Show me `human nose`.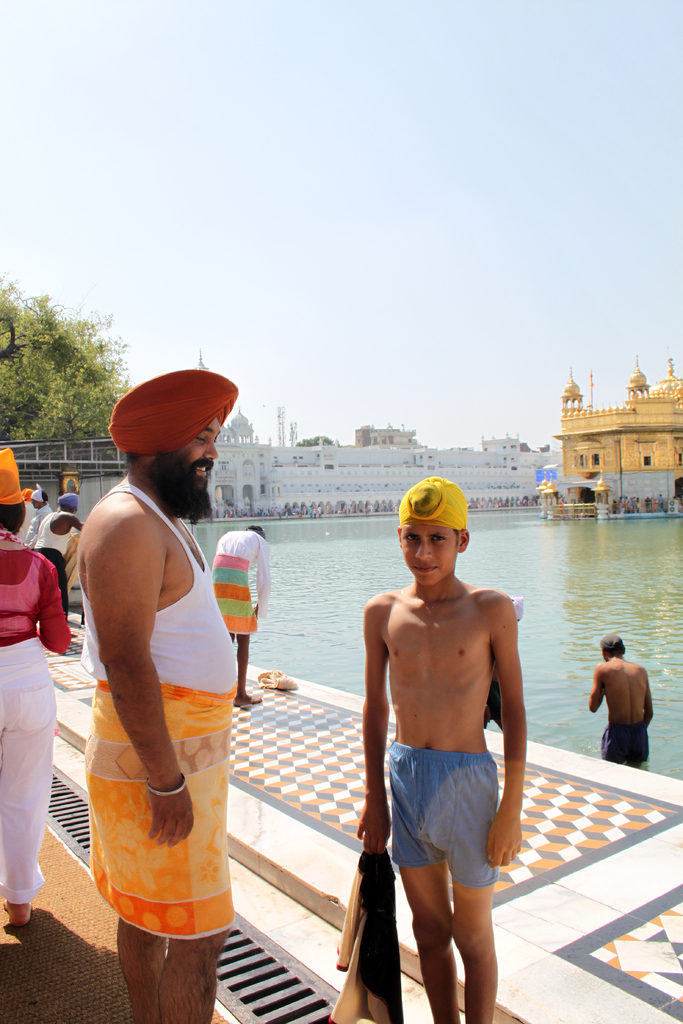
`human nose` is here: 413 536 430 559.
